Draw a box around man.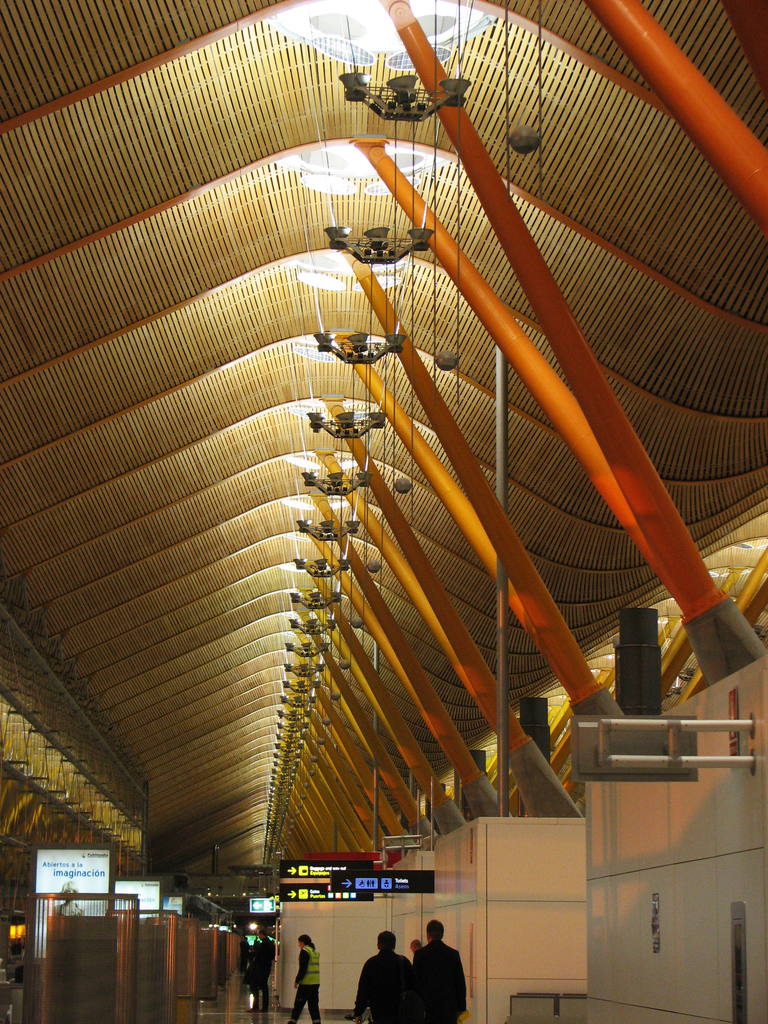
x1=413 y1=916 x2=473 y2=1023.
